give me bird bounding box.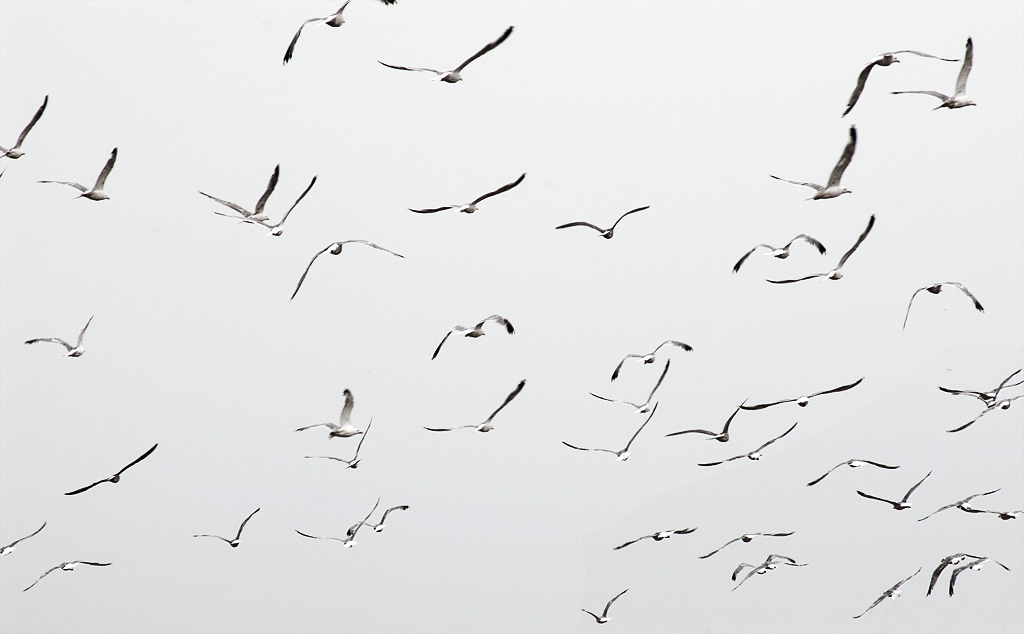
x1=764, y1=211, x2=871, y2=283.
